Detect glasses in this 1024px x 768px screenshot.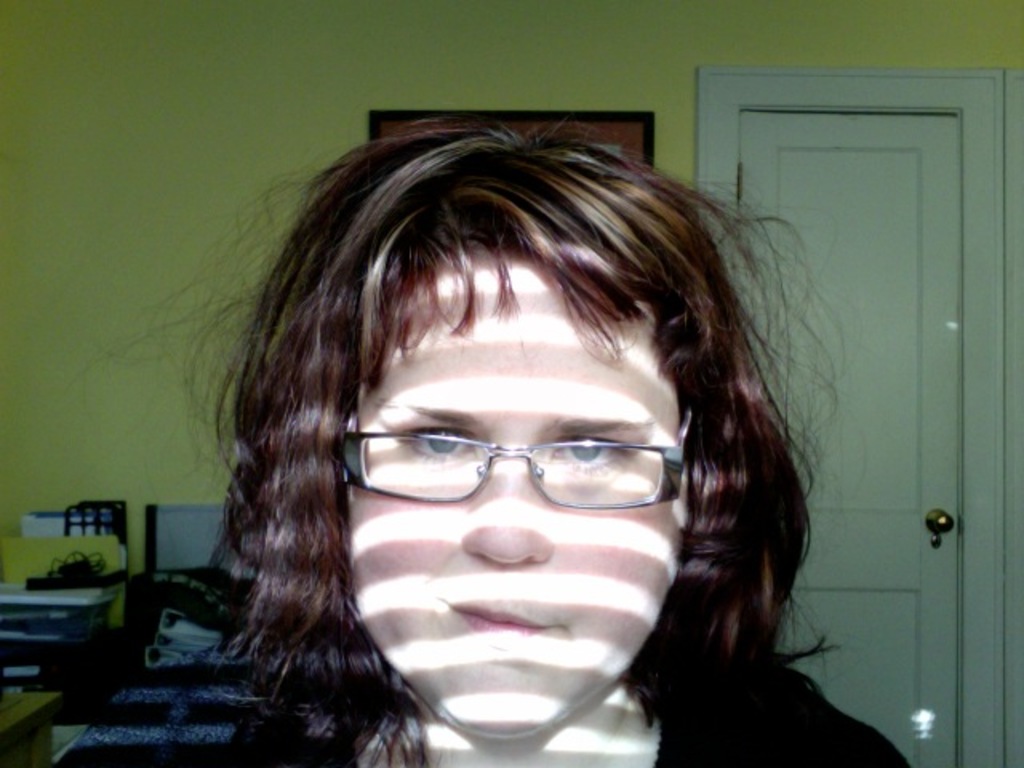
Detection: locate(338, 416, 694, 506).
